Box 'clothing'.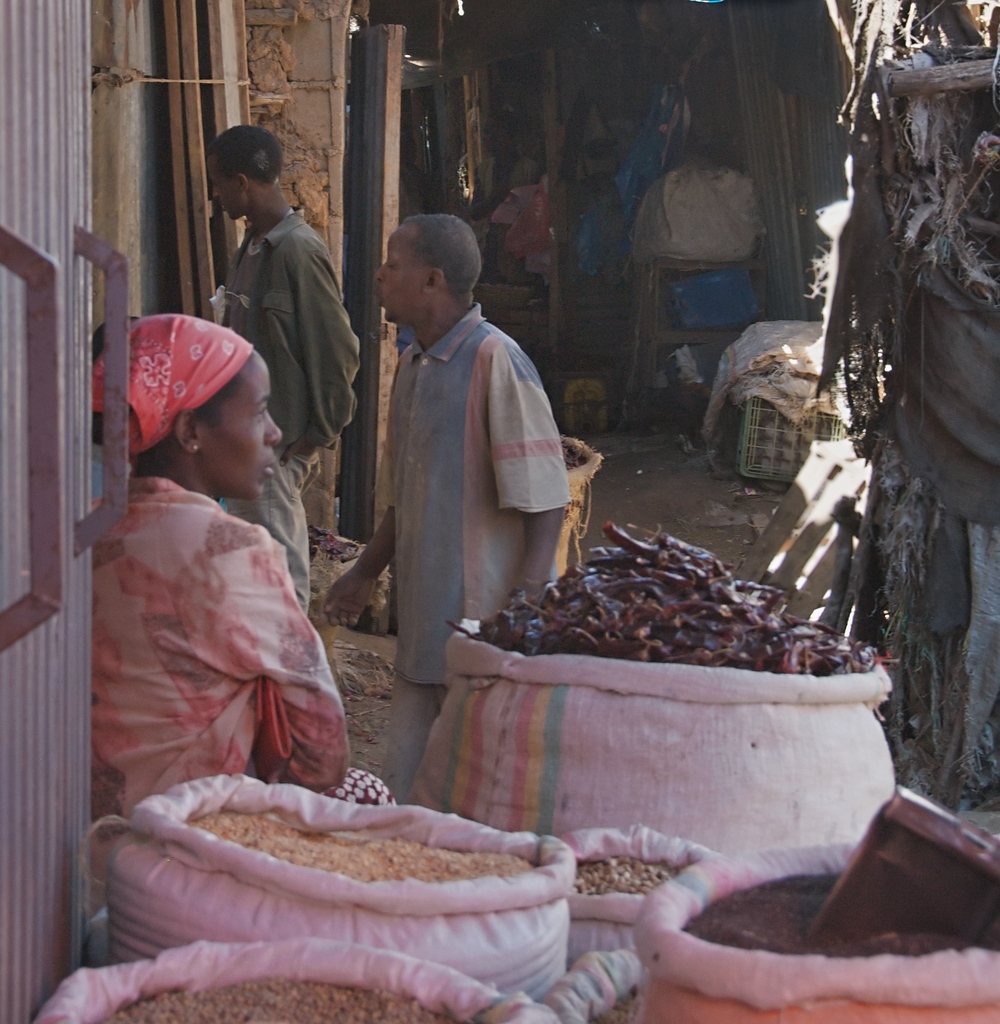
region(218, 202, 373, 614).
